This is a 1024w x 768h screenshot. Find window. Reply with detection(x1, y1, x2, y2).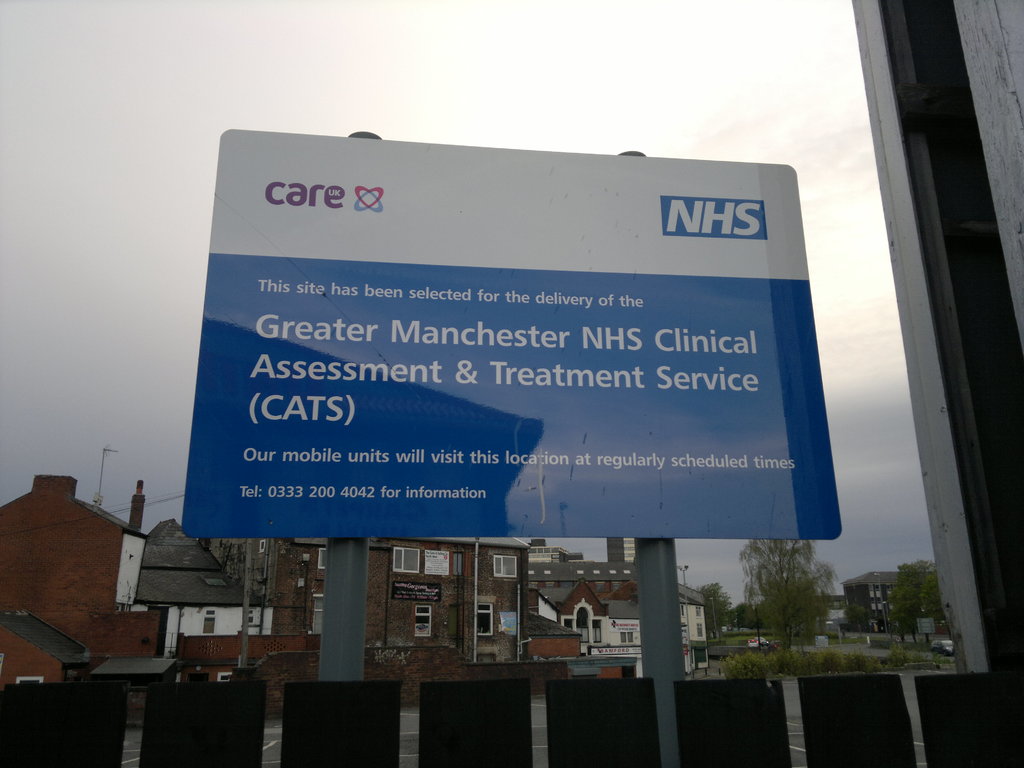
detection(475, 602, 496, 637).
